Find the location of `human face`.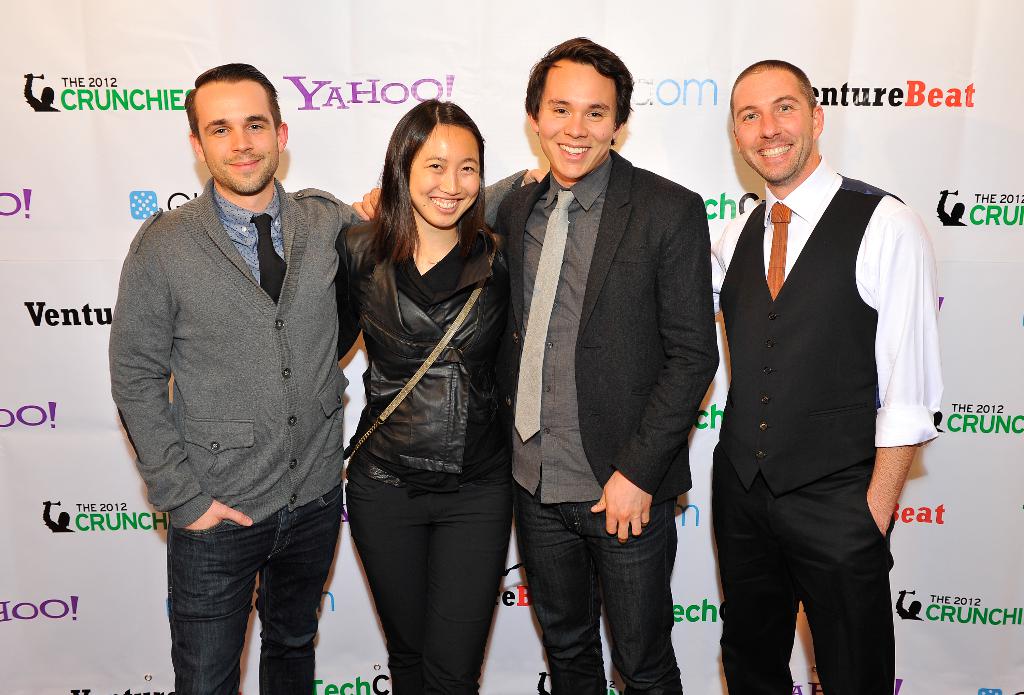
Location: crop(409, 125, 483, 231).
